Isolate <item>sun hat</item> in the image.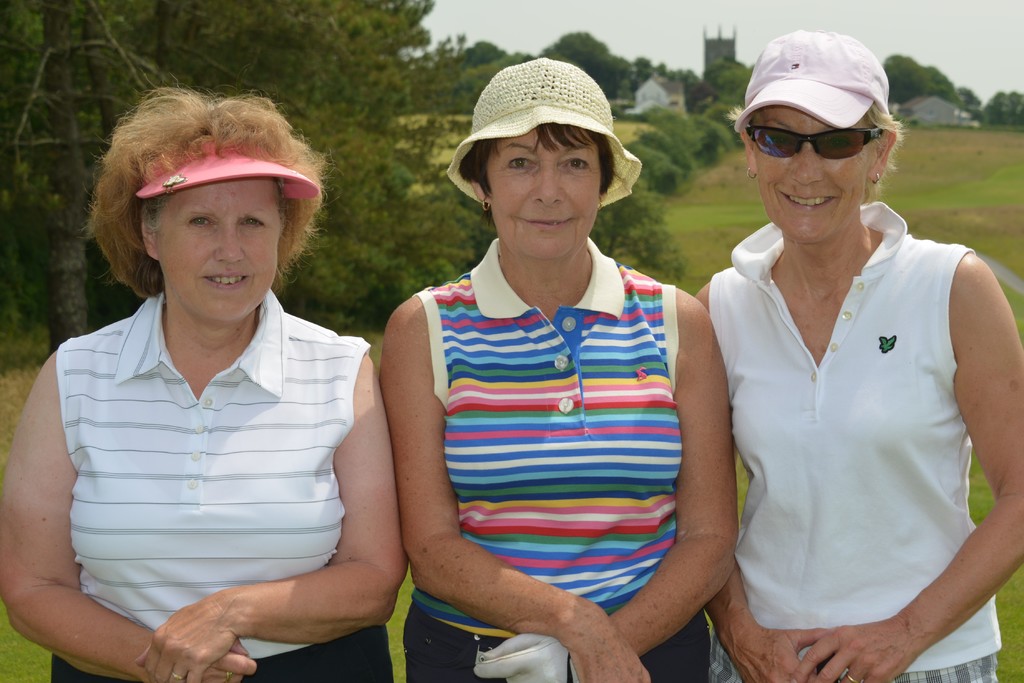
Isolated region: box(131, 120, 320, 223).
